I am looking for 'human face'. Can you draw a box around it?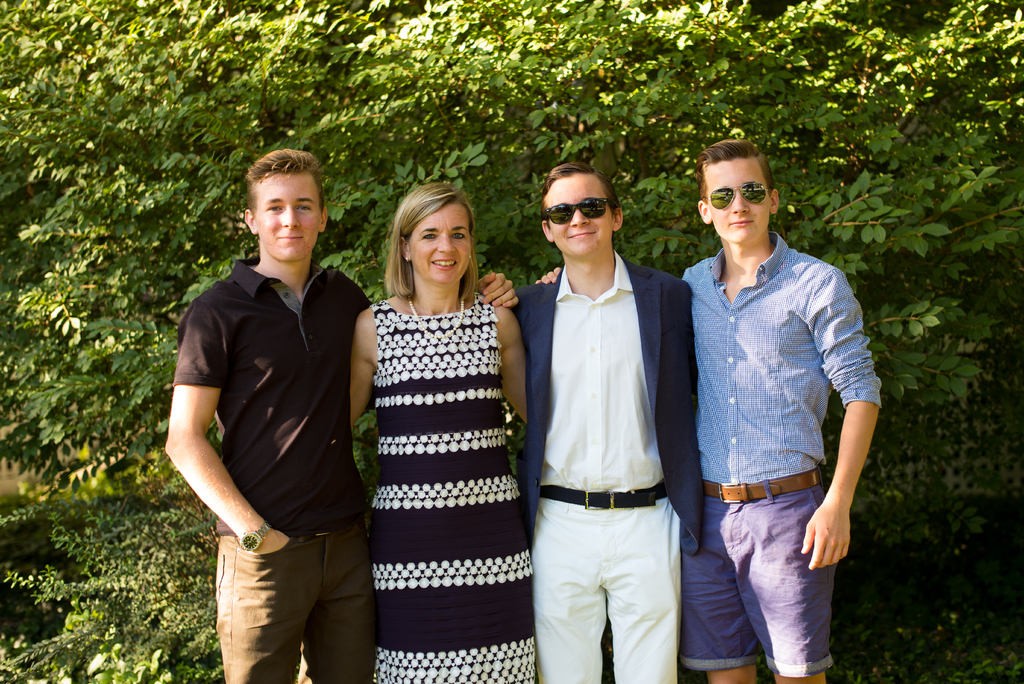
Sure, the bounding box is [706,155,772,241].
